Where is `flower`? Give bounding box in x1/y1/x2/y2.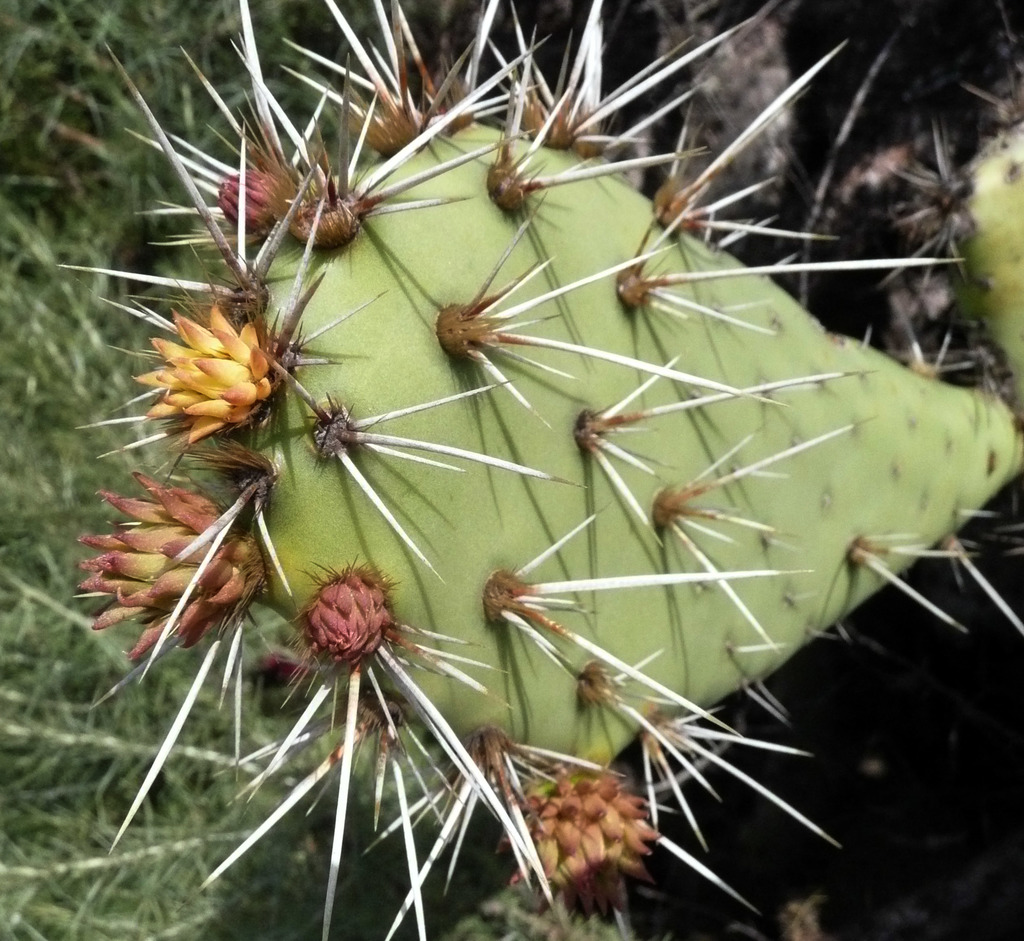
215/156/307/234.
